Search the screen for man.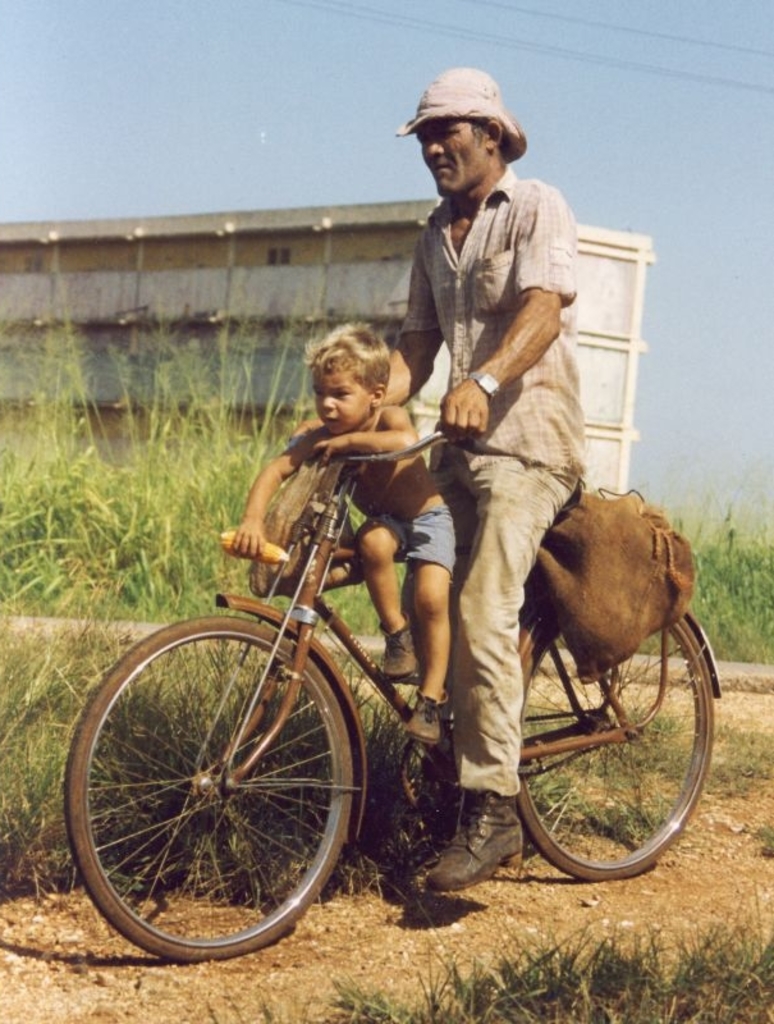
Found at select_region(284, 61, 577, 891).
